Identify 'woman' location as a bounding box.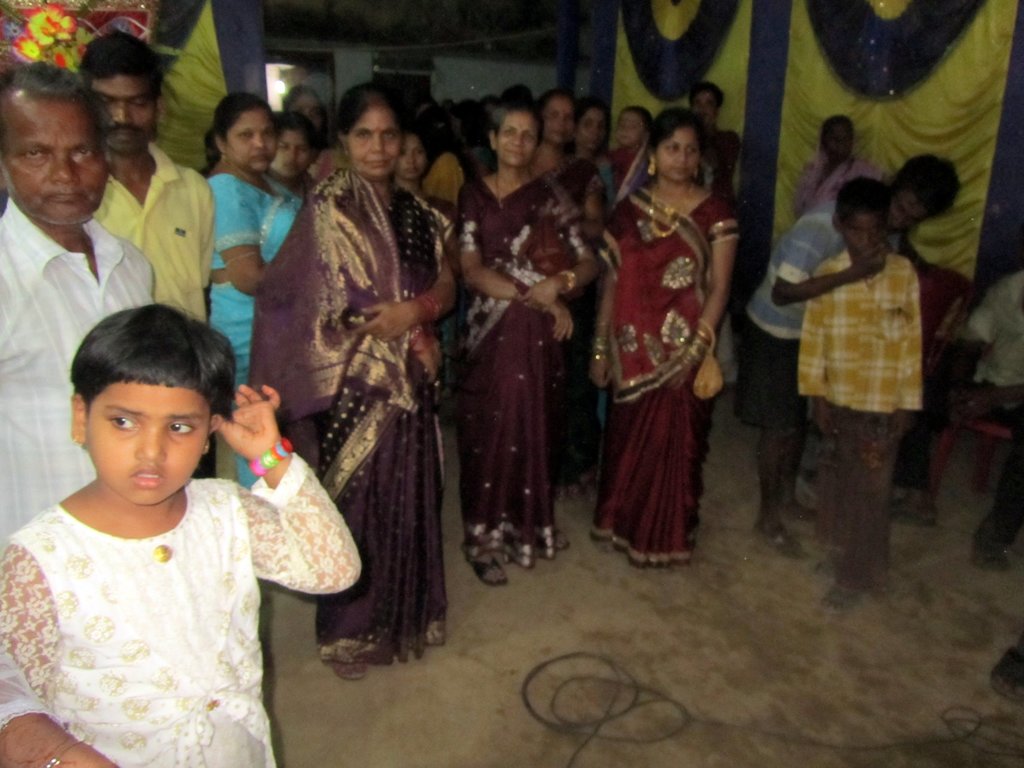
[782,110,881,220].
